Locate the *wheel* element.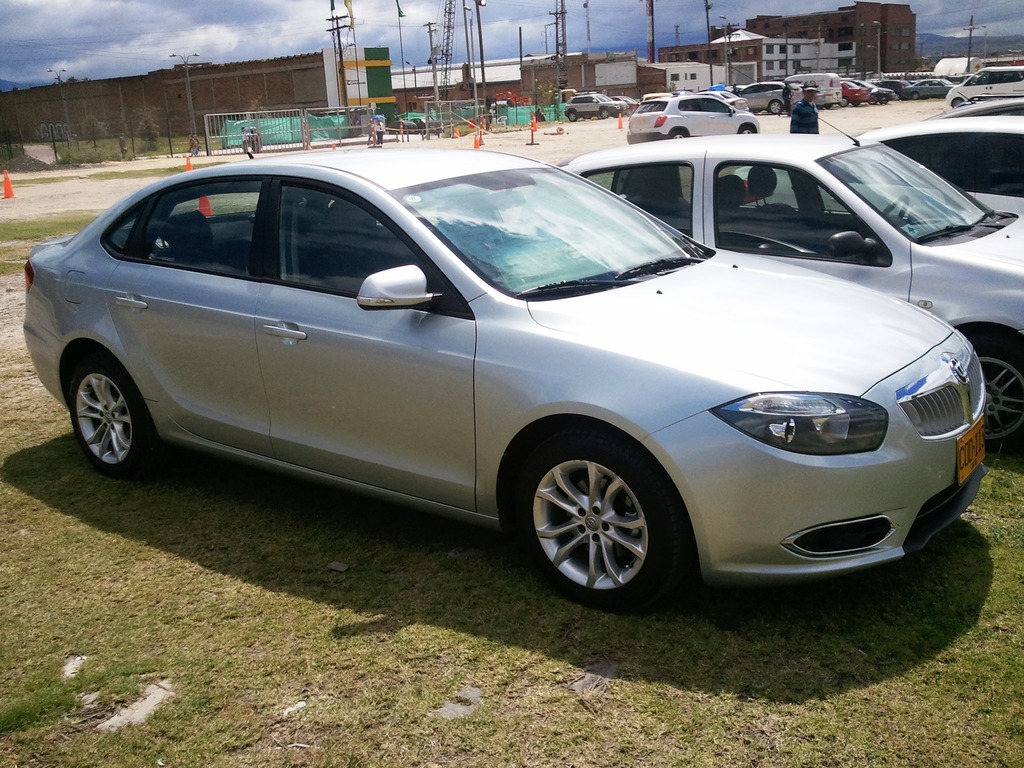
Element bbox: BBox(952, 99, 960, 108).
